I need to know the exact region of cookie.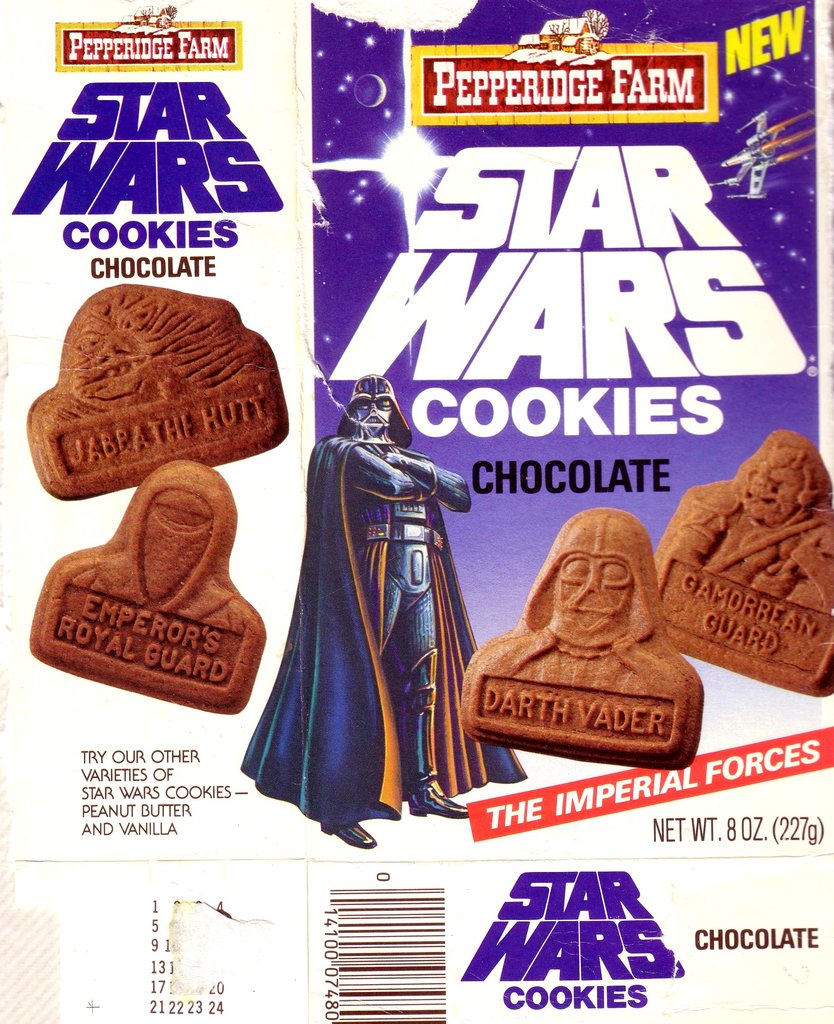
Region: x1=26 y1=282 x2=288 y2=501.
